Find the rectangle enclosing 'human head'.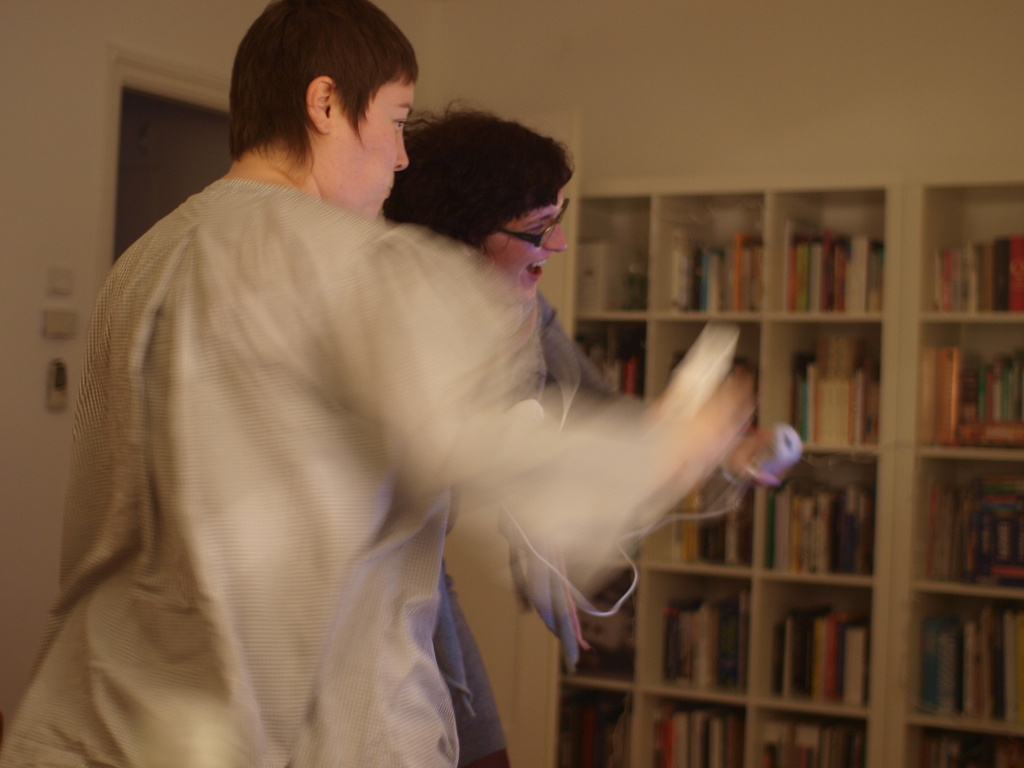
{"left": 236, "top": 0, "right": 426, "bottom": 217}.
